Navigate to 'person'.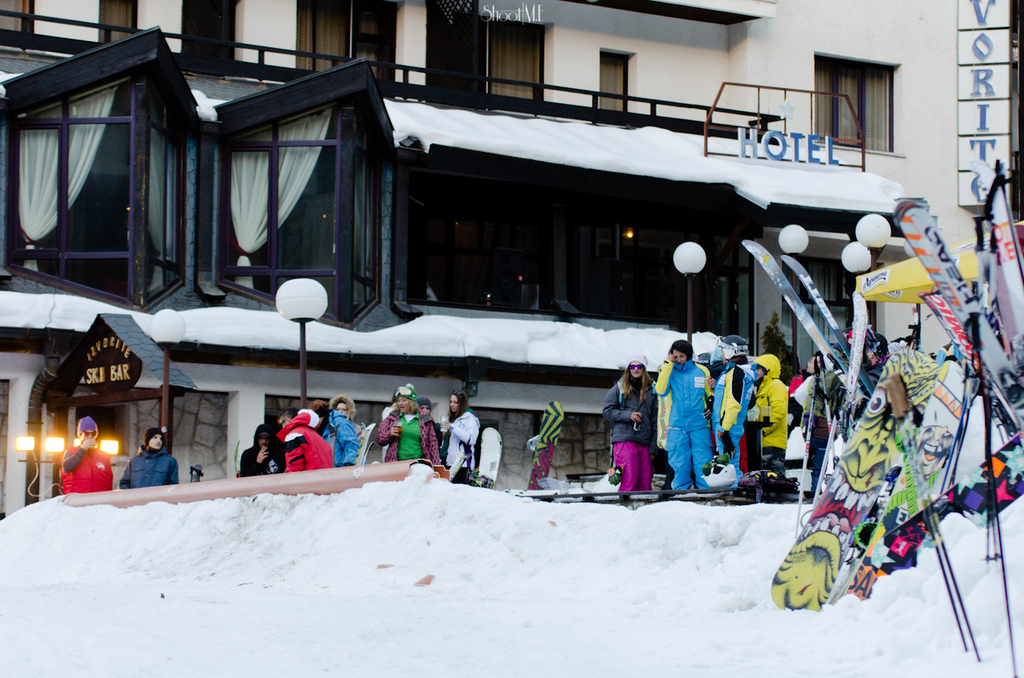
Navigation target: locate(696, 339, 726, 388).
